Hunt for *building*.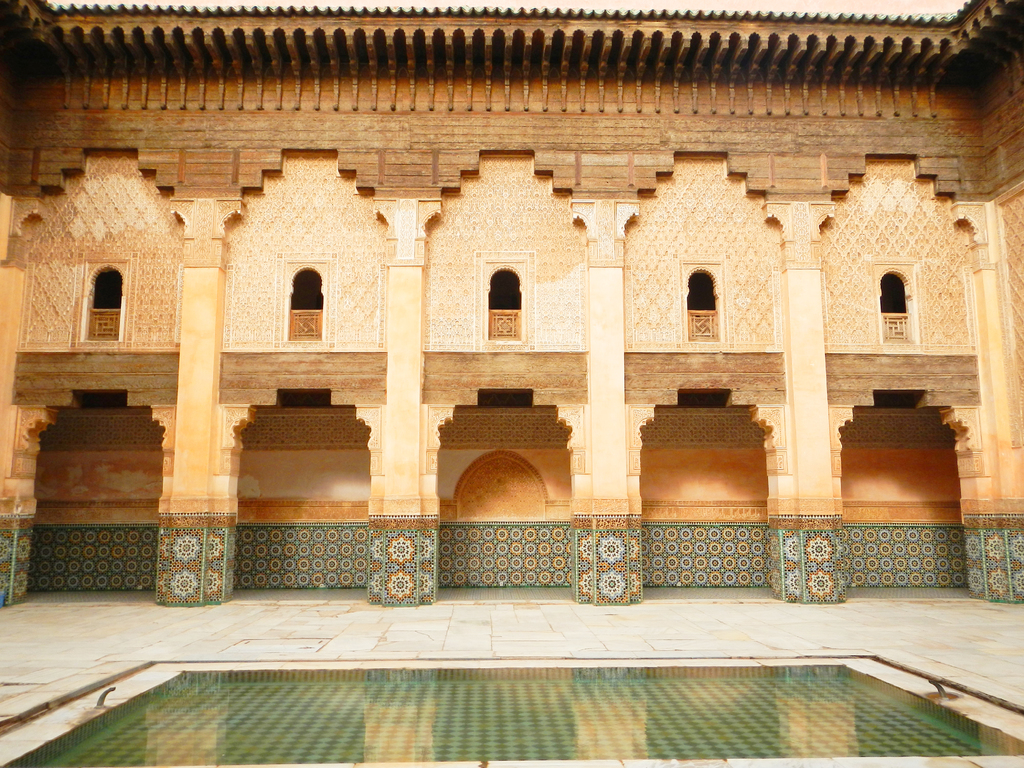
Hunted down at 0, 2, 1023, 609.
